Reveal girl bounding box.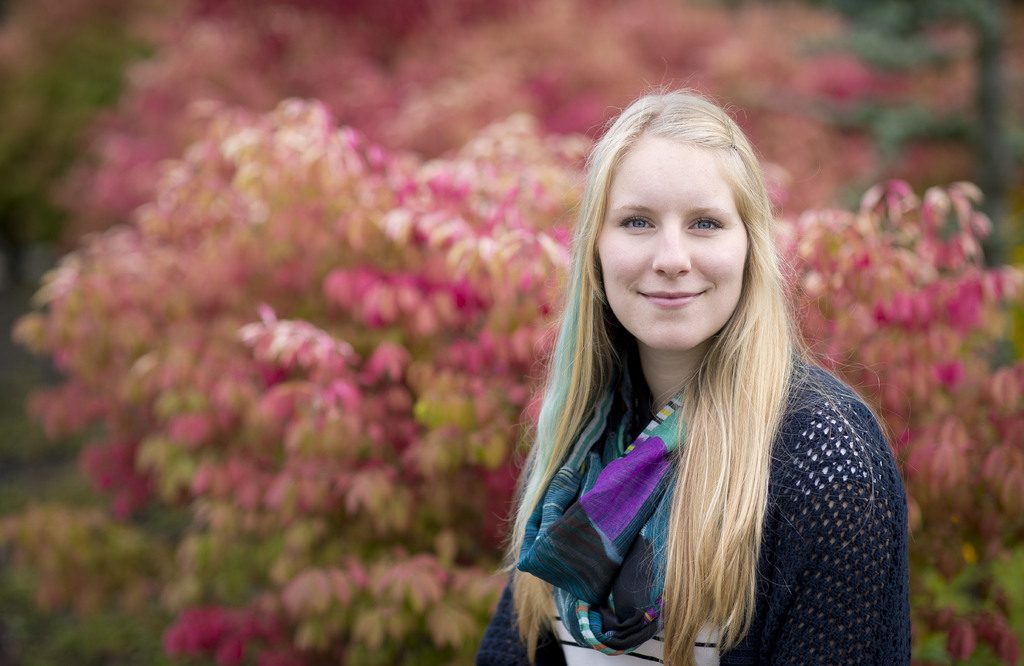
Revealed: (481, 83, 913, 665).
